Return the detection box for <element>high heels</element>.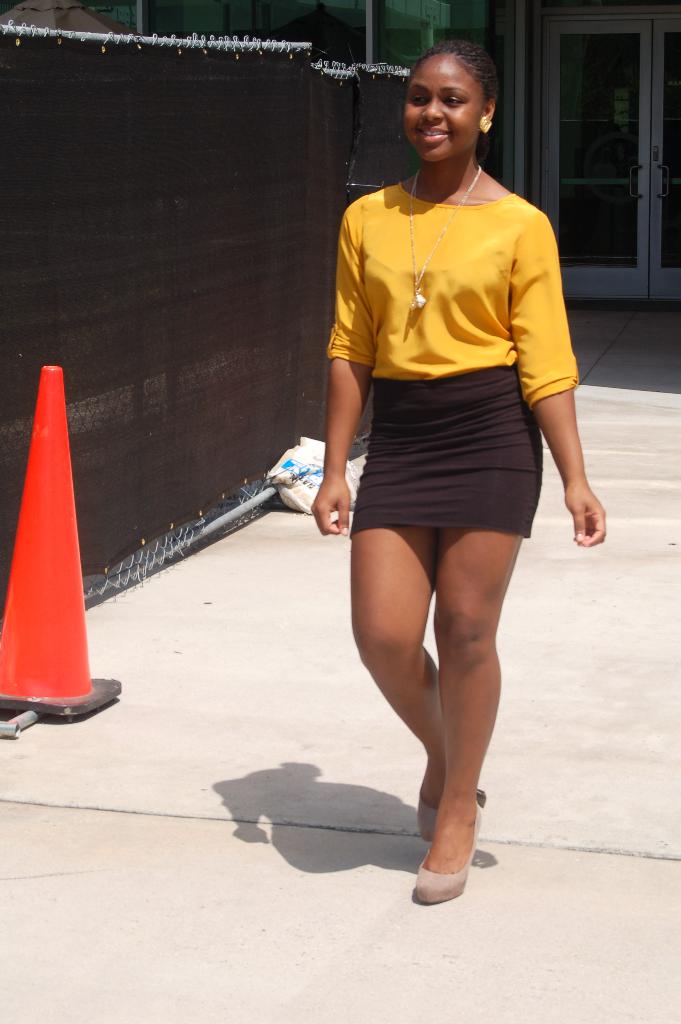
box(409, 796, 484, 904).
